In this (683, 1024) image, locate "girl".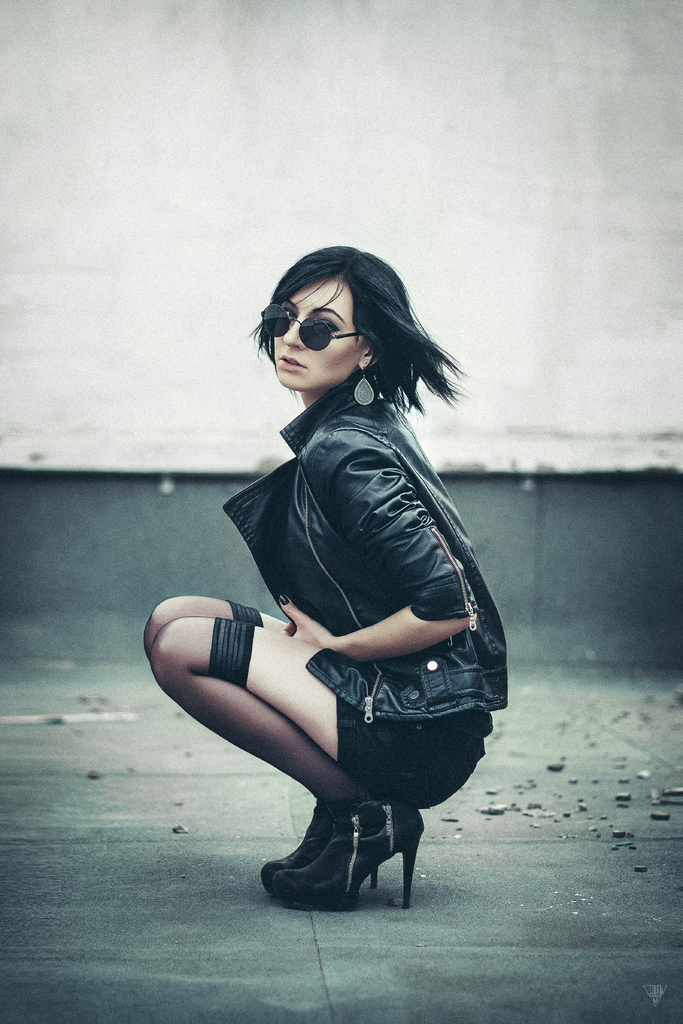
Bounding box: BBox(143, 242, 506, 910).
